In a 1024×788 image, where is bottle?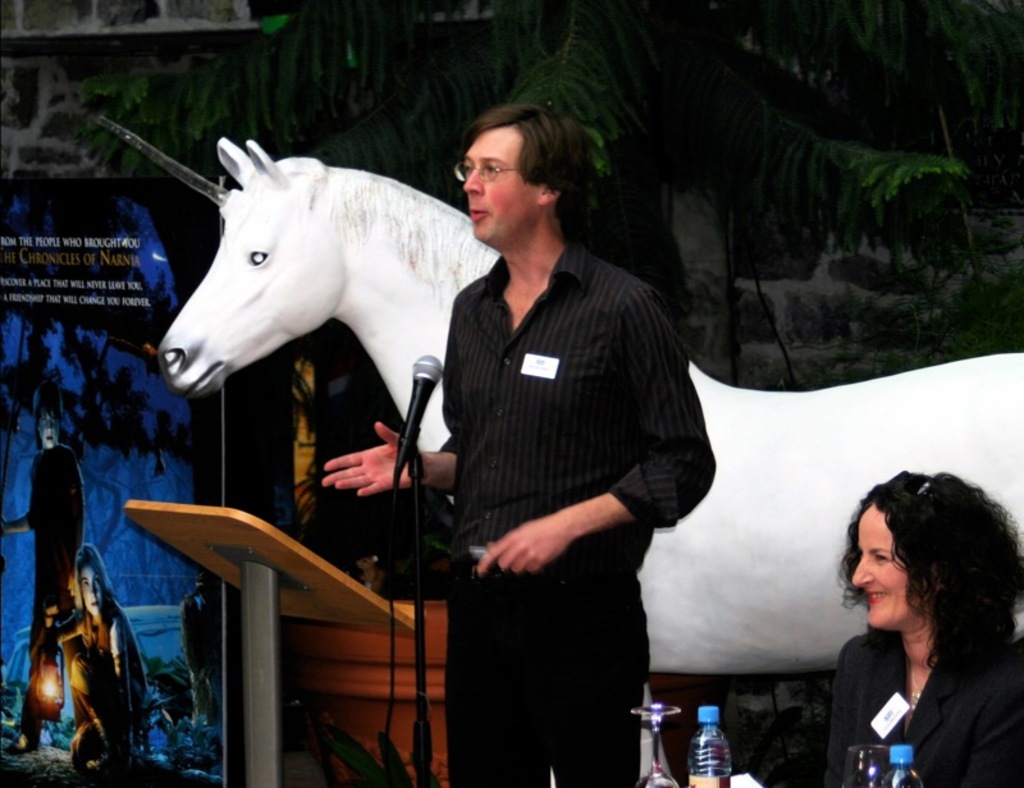
box=[686, 705, 735, 787].
